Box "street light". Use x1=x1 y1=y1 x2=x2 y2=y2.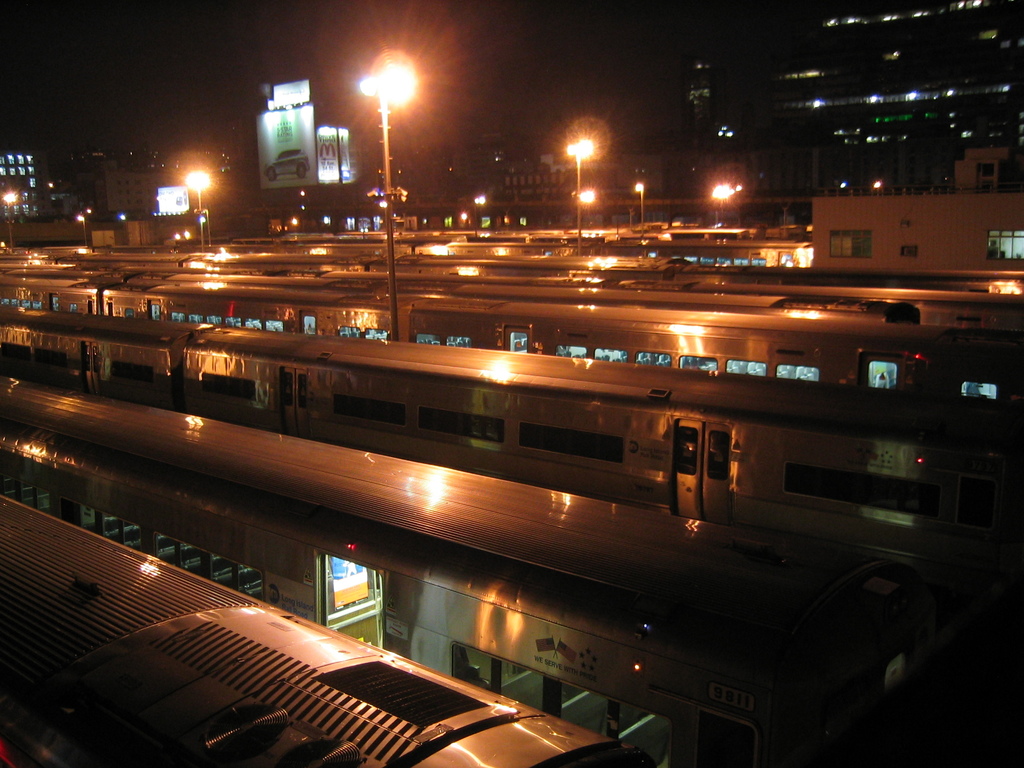
x1=331 y1=29 x2=441 y2=242.
